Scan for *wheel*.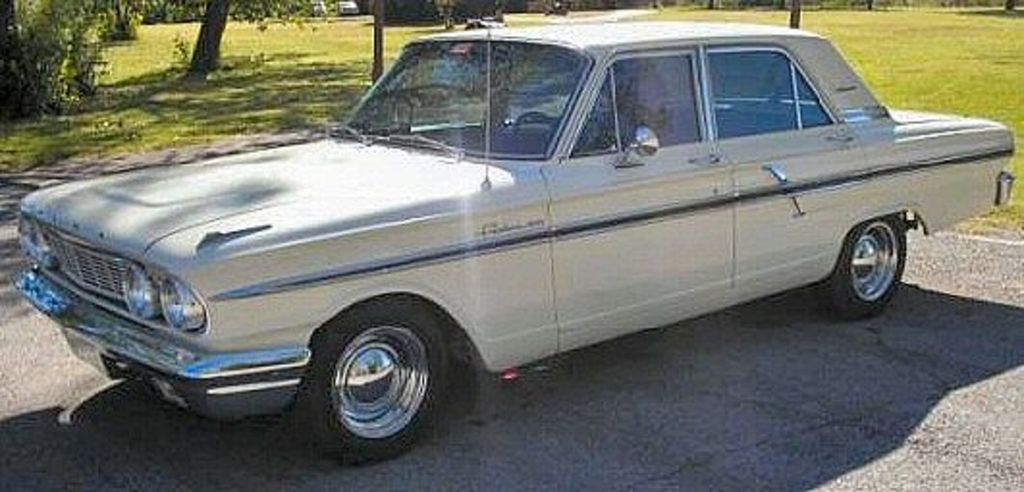
Scan result: rect(812, 218, 908, 322).
